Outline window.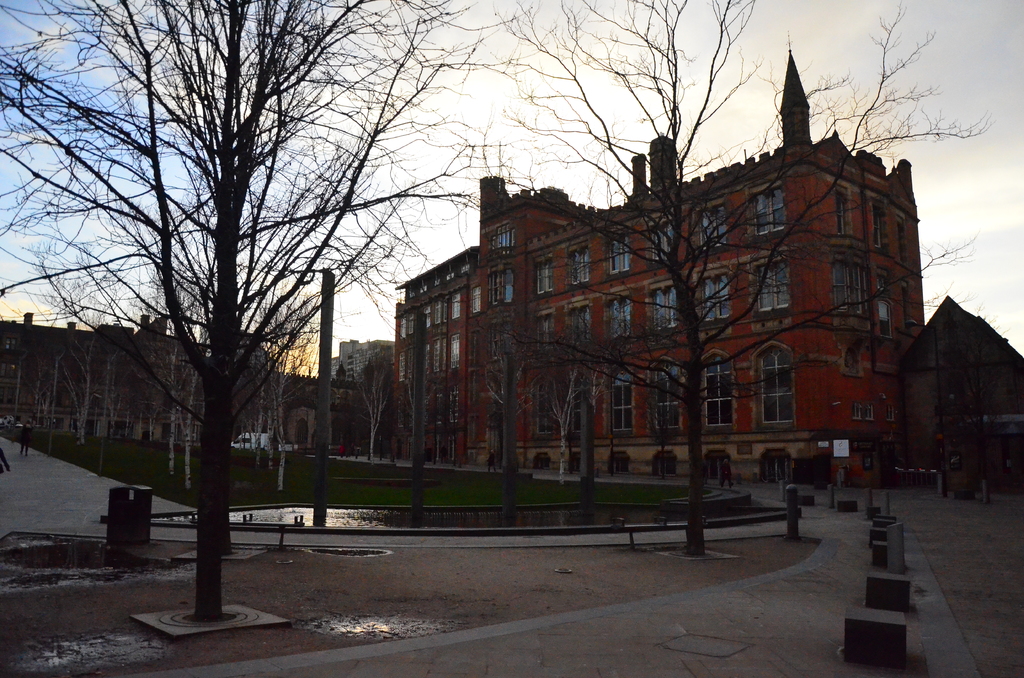
Outline: Rect(489, 322, 513, 361).
